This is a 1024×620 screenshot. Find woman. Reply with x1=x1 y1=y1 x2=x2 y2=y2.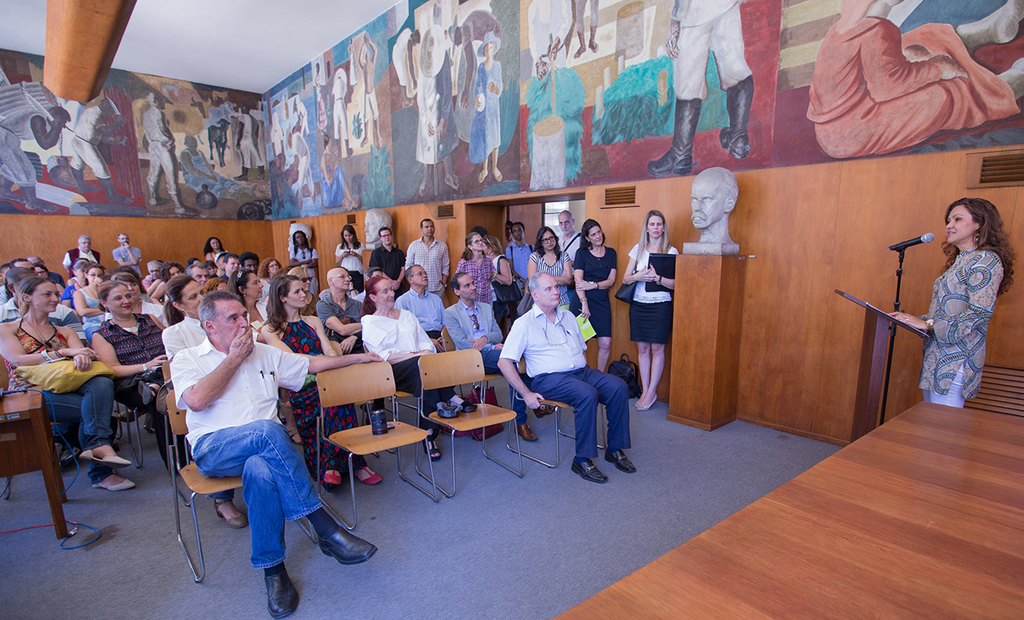
x1=260 y1=277 x2=384 y2=492.
